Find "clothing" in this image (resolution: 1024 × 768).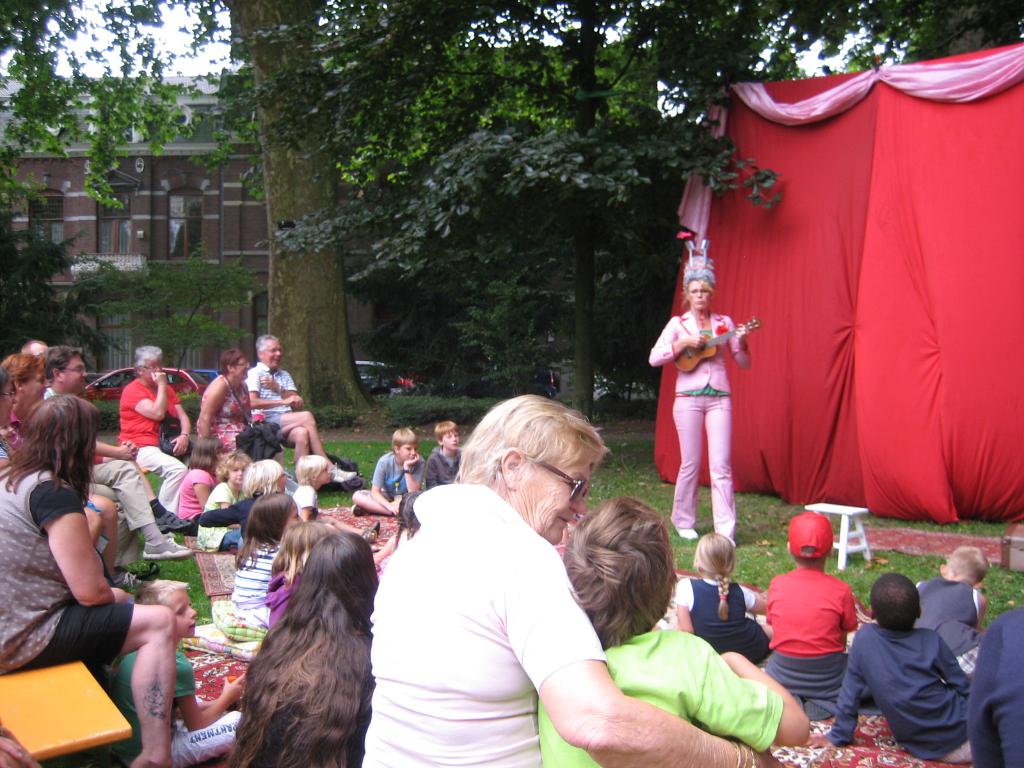
rect(367, 444, 429, 490).
